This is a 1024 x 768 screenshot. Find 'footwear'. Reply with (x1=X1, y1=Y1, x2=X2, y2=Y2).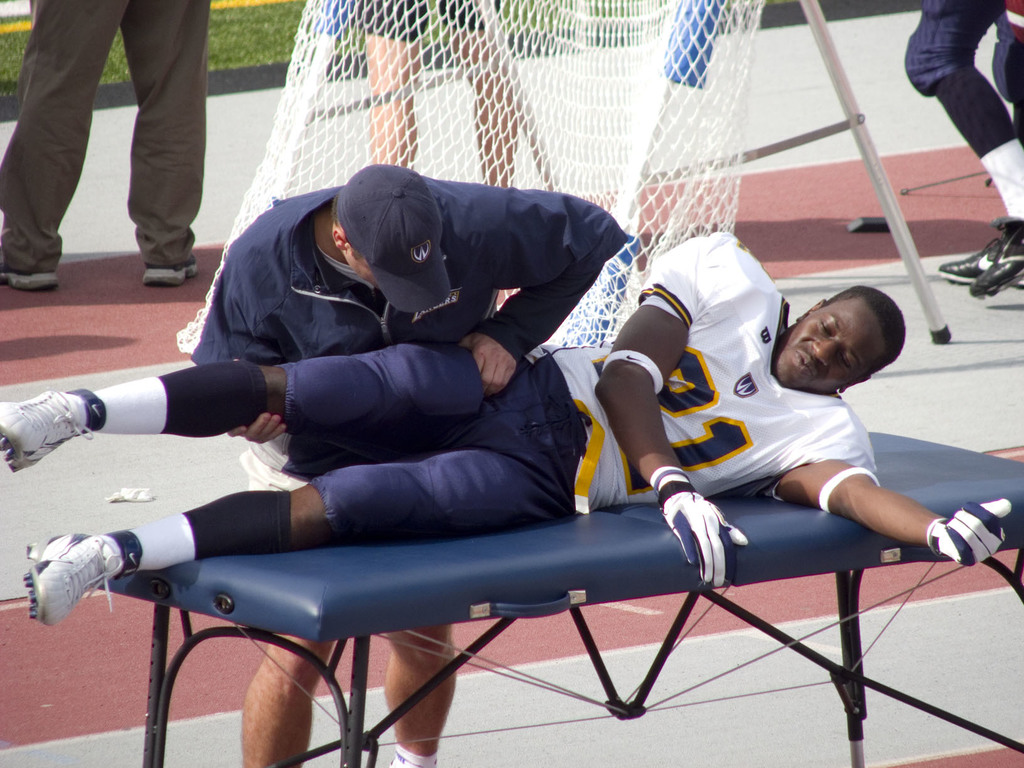
(x1=28, y1=529, x2=127, y2=623).
